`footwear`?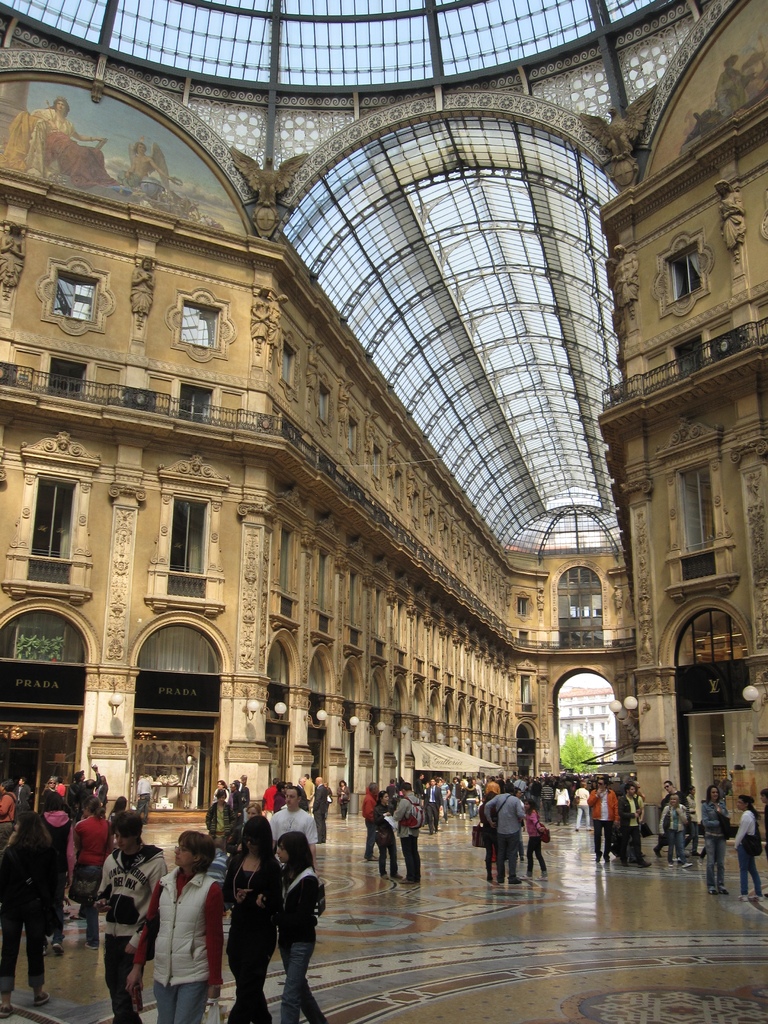
{"left": 681, "top": 858, "right": 693, "bottom": 870}
